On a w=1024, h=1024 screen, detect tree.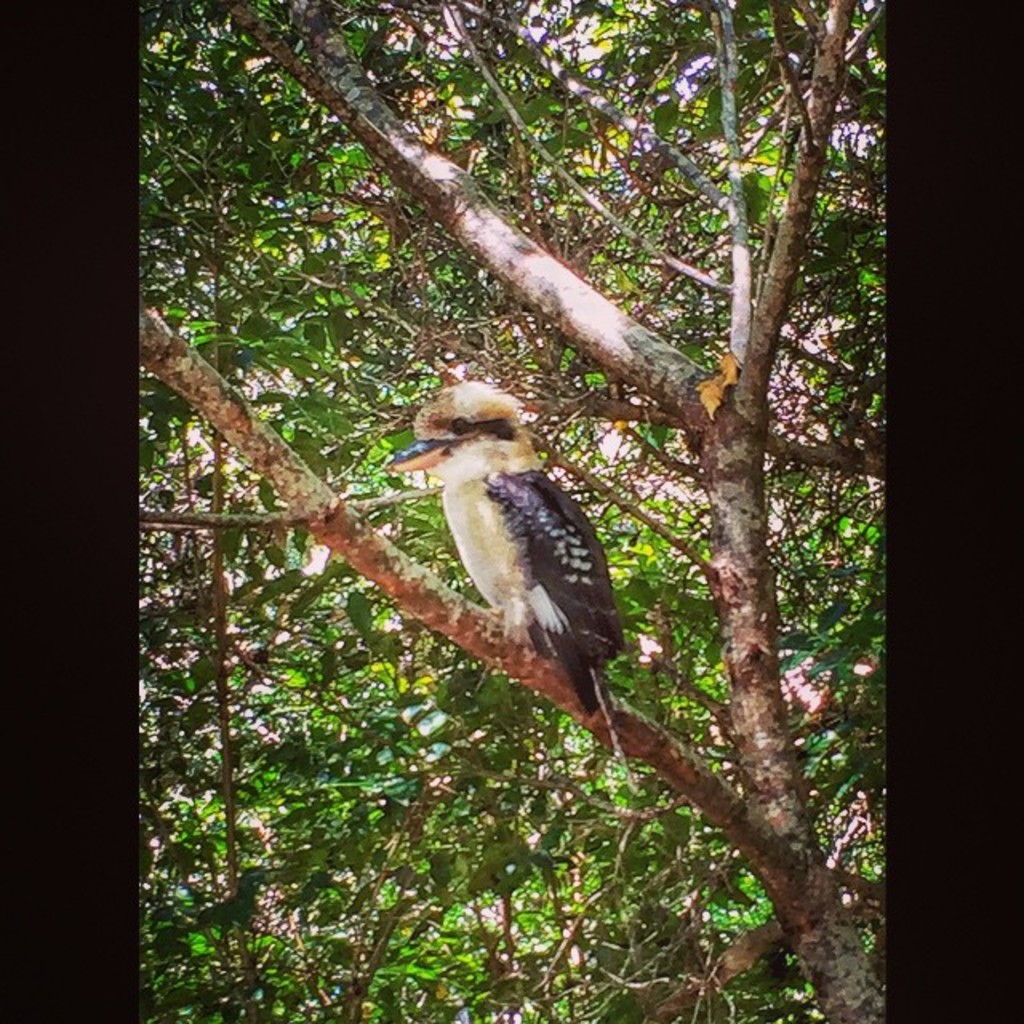
(x1=6, y1=2, x2=955, y2=1005).
